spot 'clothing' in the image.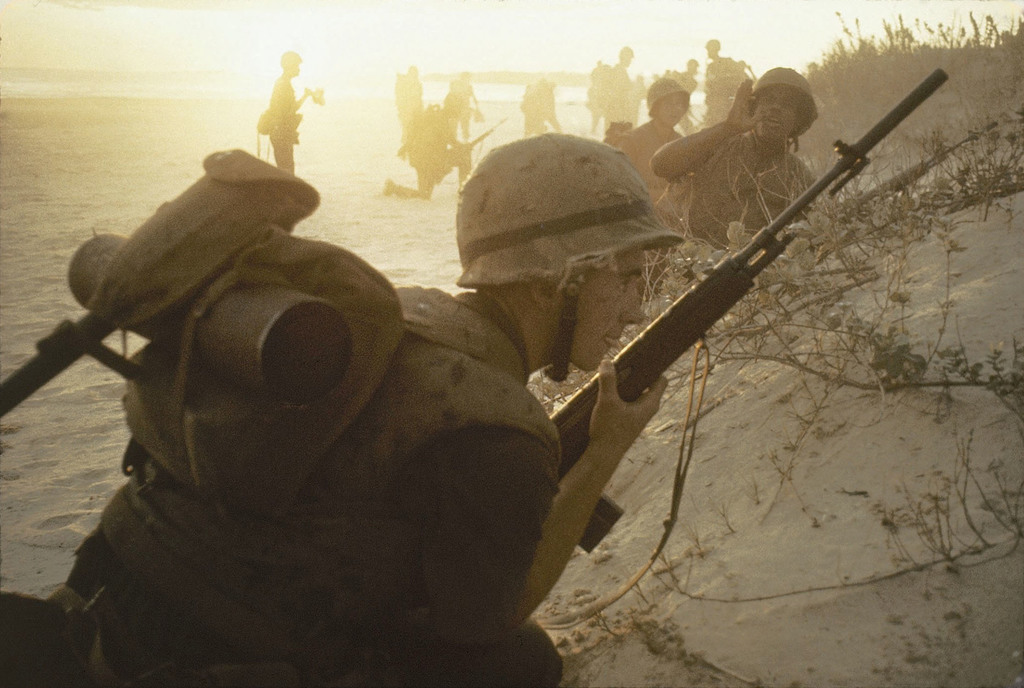
'clothing' found at [left=622, top=120, right=688, bottom=195].
